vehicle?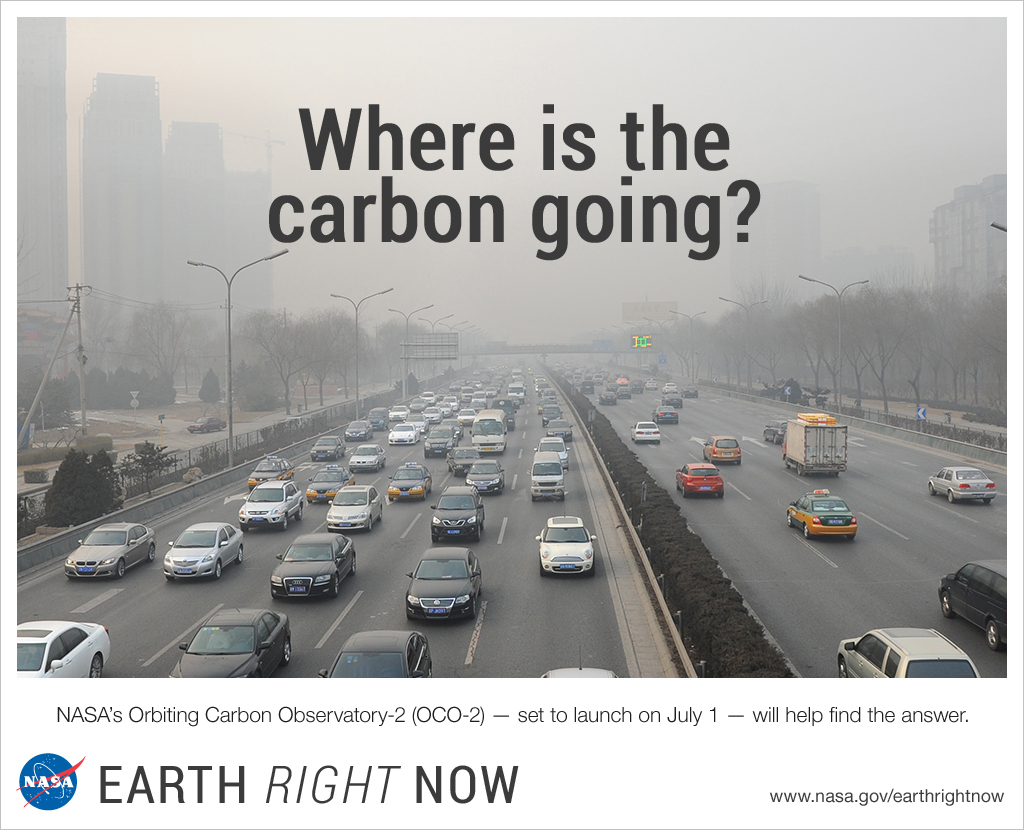
x1=700 y1=432 x2=743 y2=467
